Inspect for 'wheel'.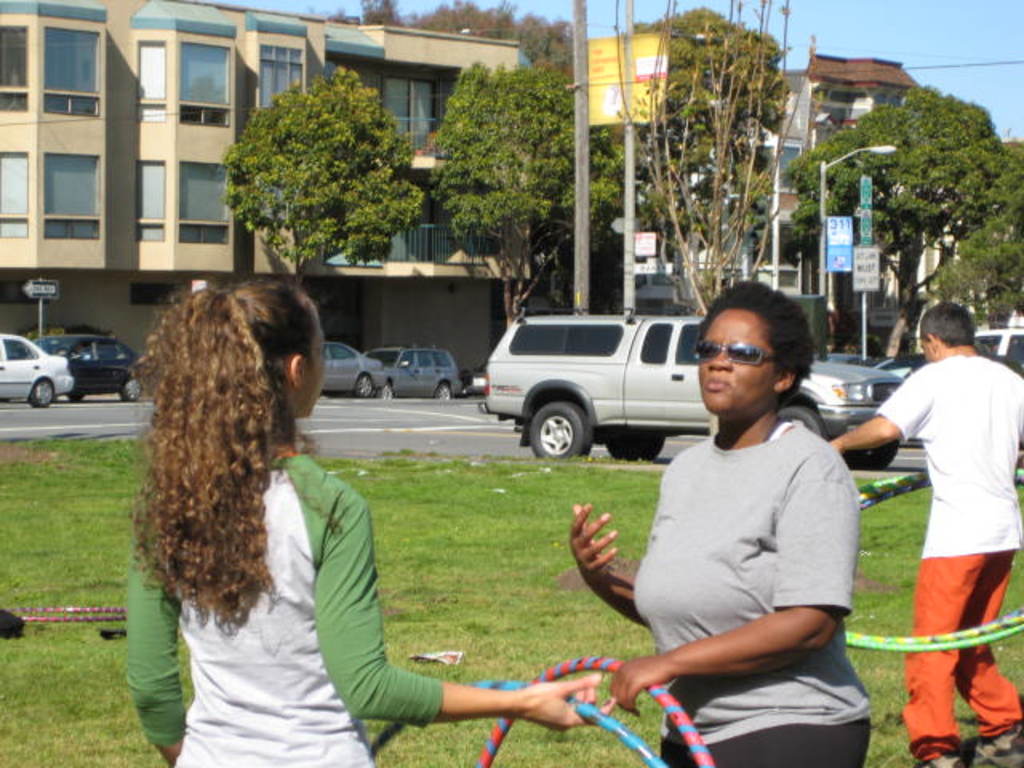
Inspection: 379:387:398:402.
